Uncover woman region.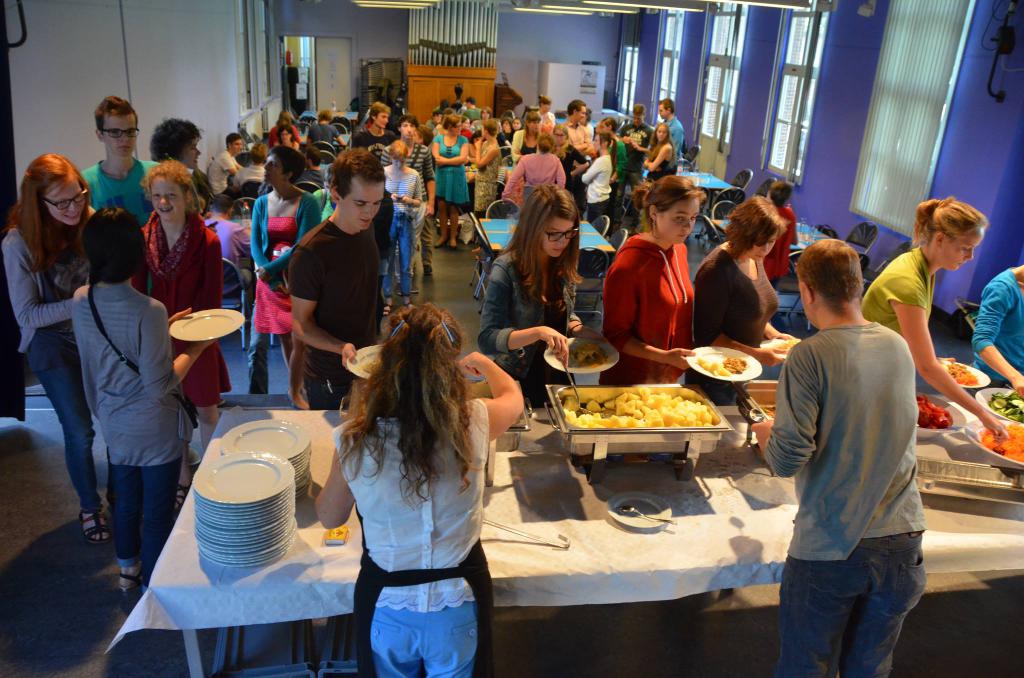
Uncovered: (278, 127, 307, 150).
